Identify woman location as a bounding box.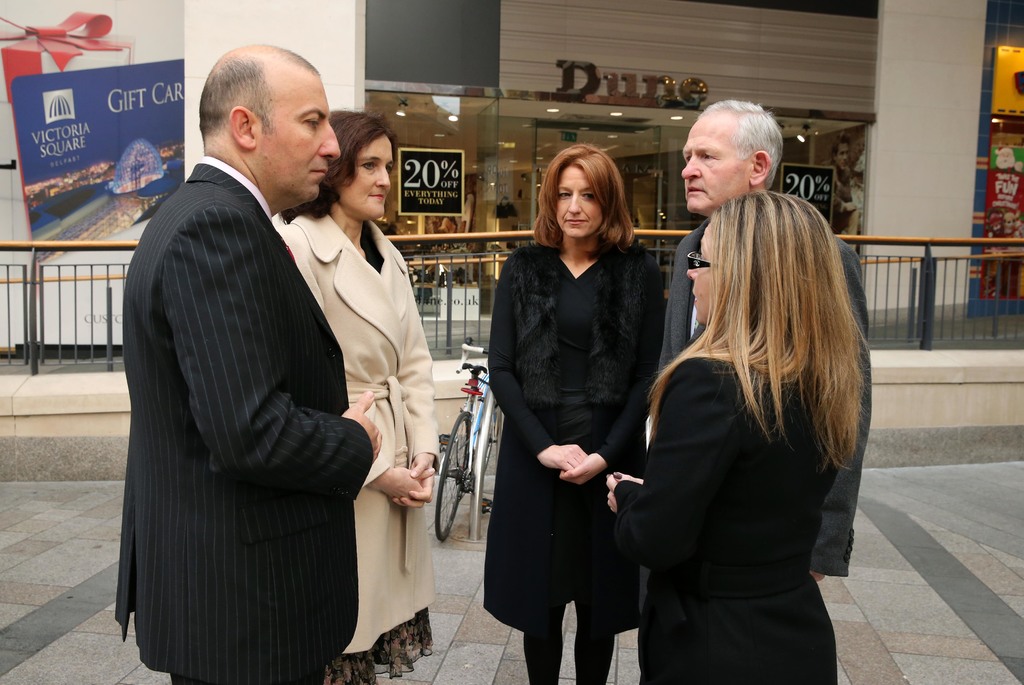
Rect(280, 101, 439, 684).
